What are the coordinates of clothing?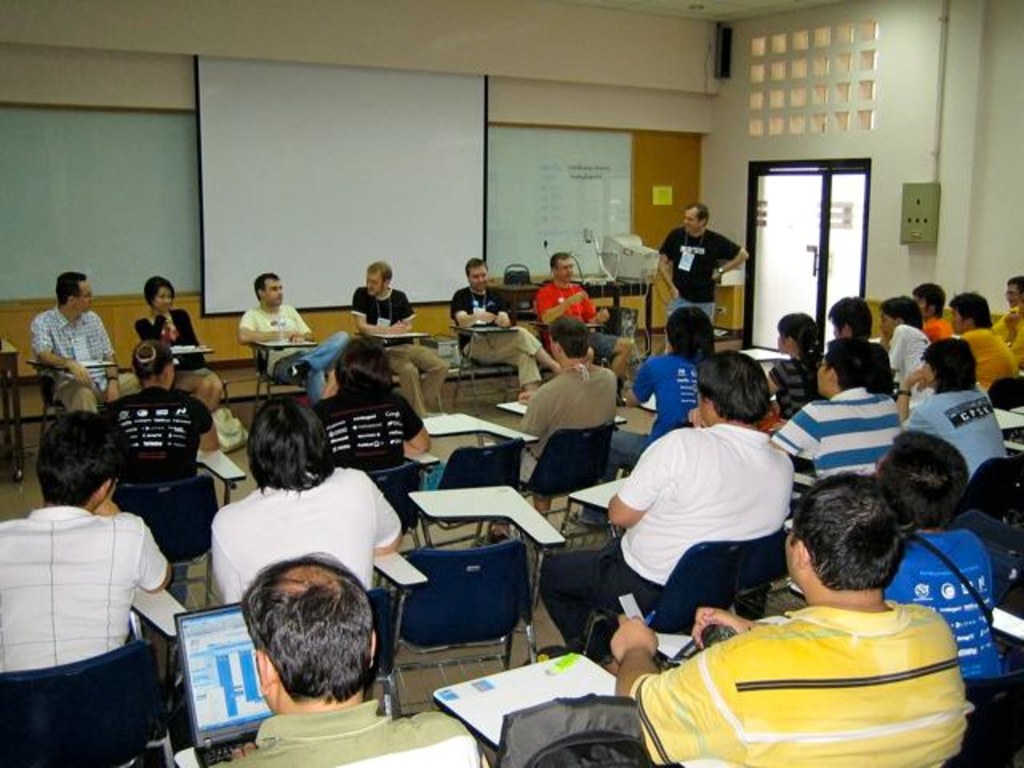
<region>619, 357, 710, 469</region>.
